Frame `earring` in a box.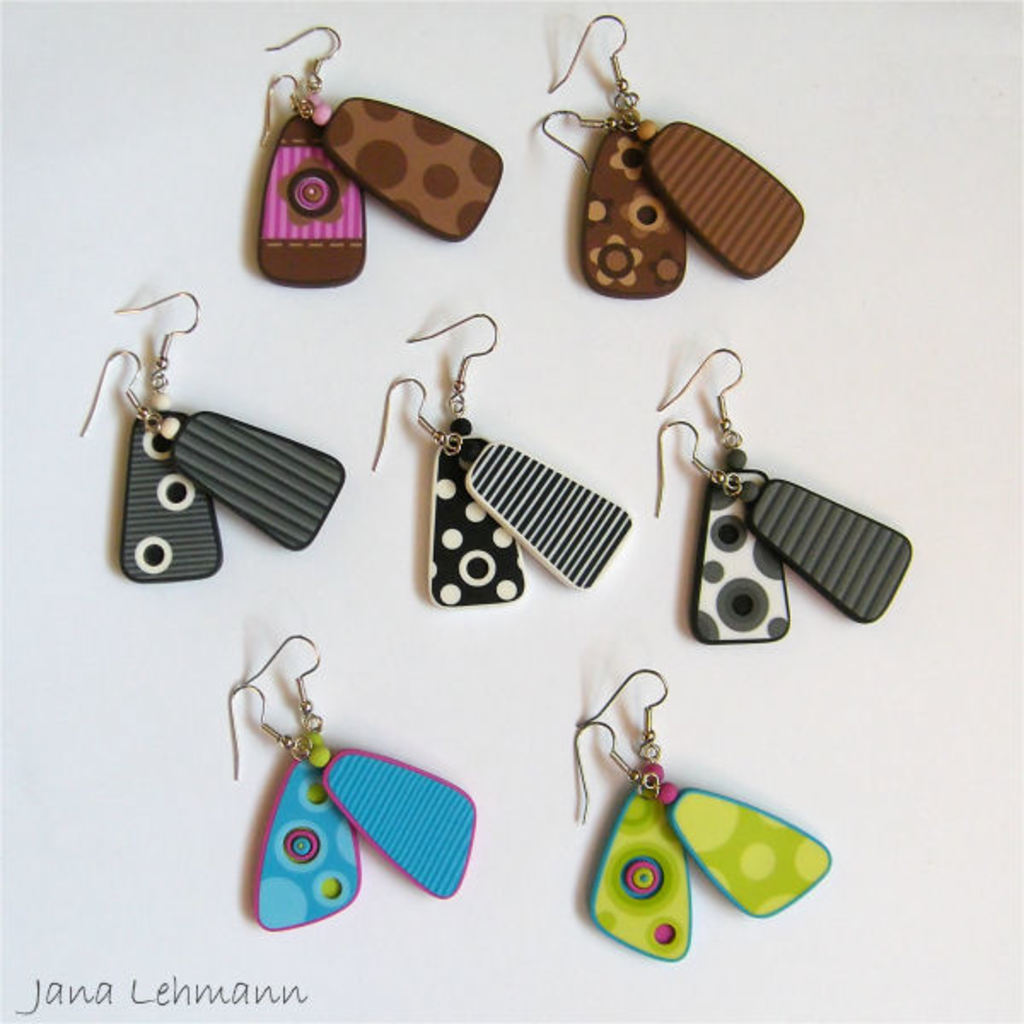
[217,630,360,935].
